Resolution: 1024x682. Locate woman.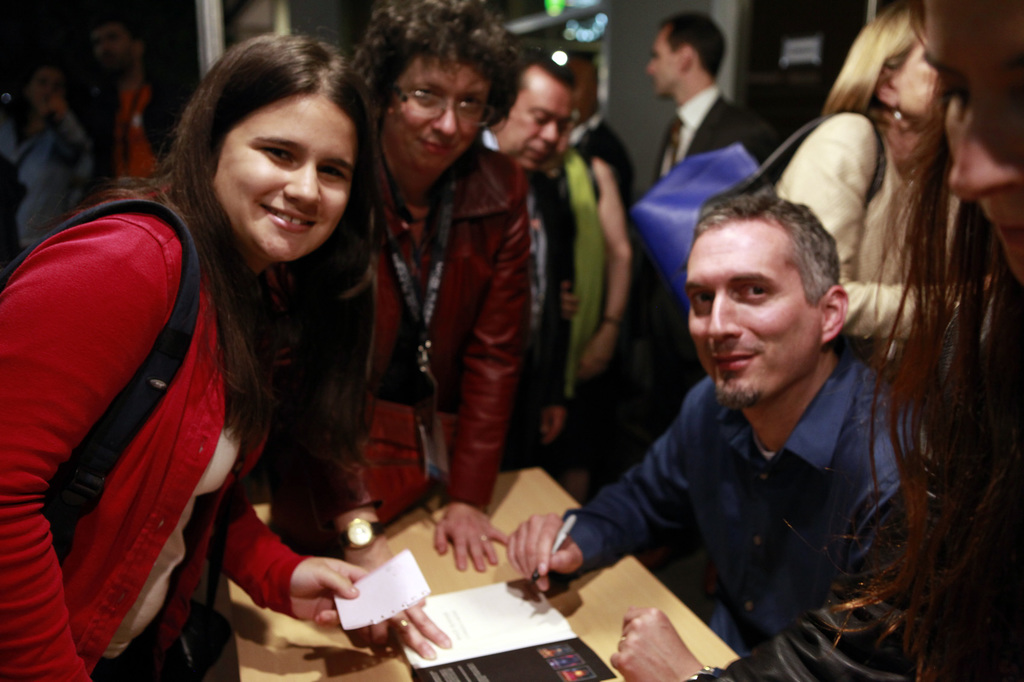
<region>18, 32, 406, 663</region>.
